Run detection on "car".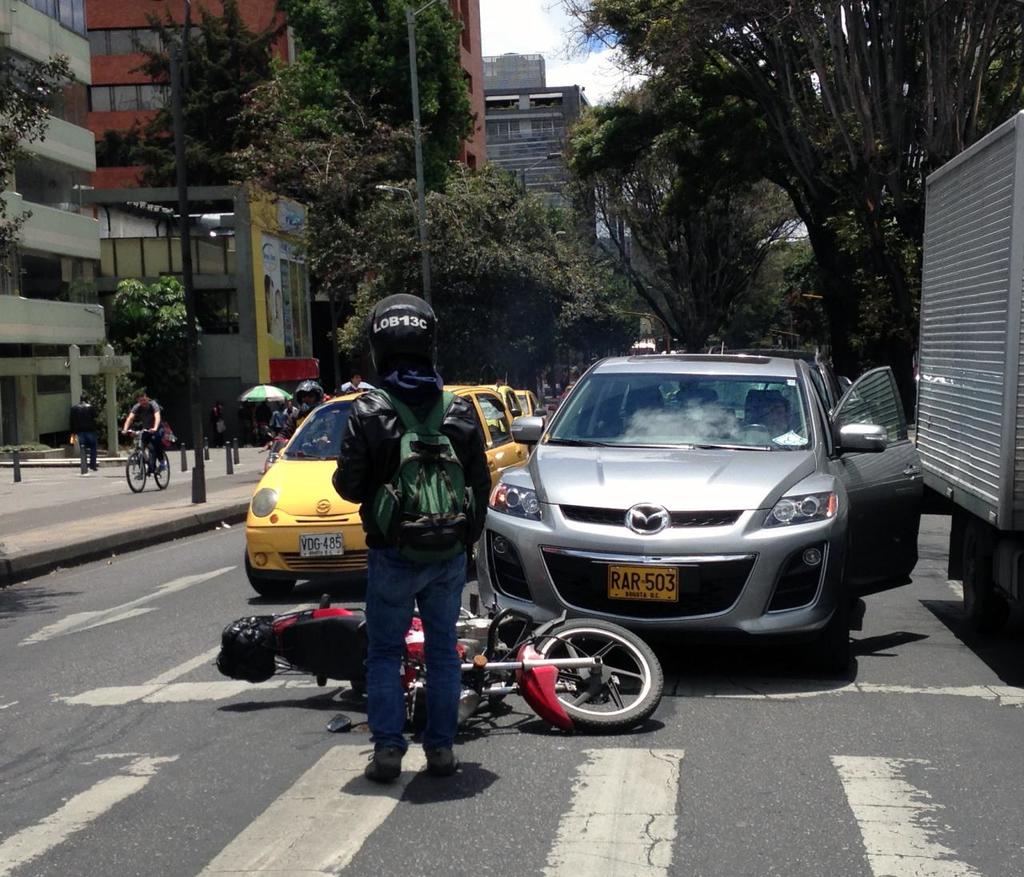
Result: crop(478, 345, 926, 659).
